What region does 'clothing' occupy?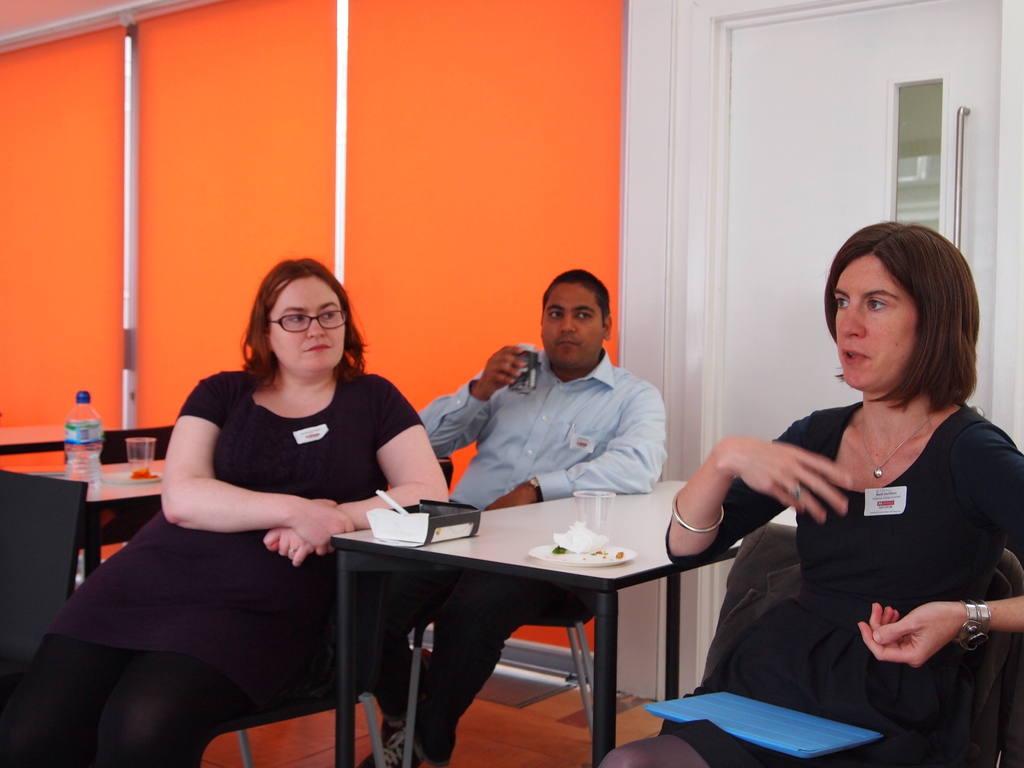
box(40, 369, 425, 712).
